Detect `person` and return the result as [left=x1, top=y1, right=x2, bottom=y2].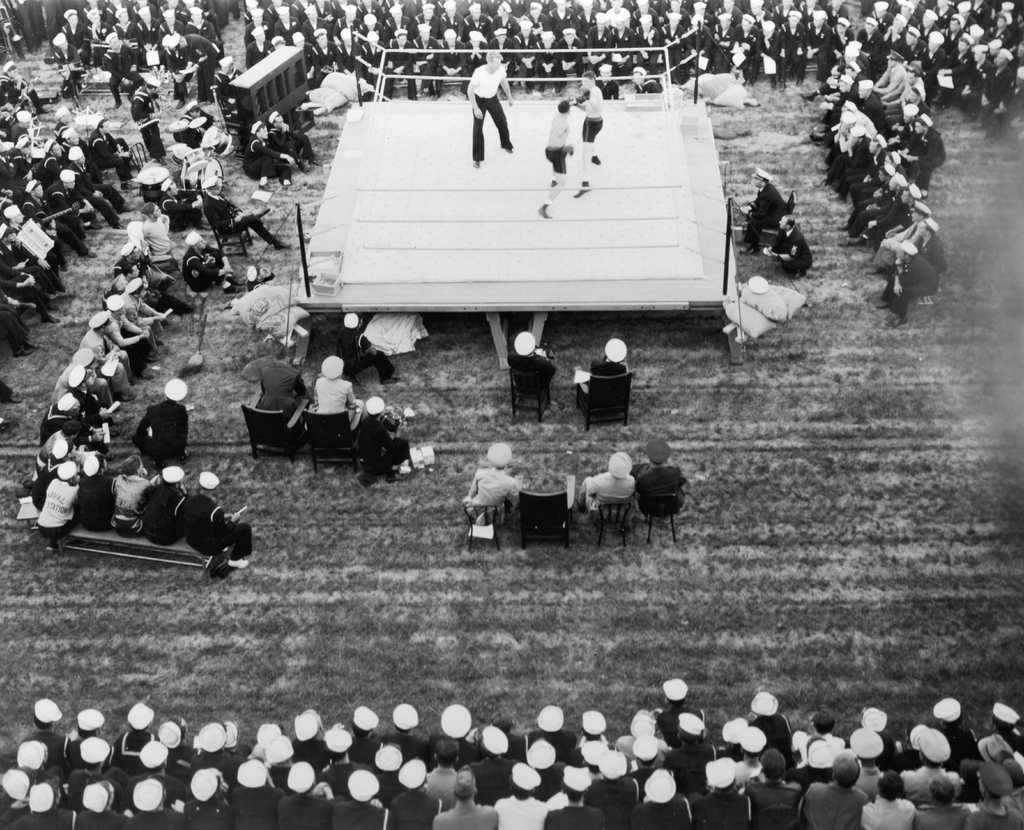
[left=131, top=378, right=191, bottom=464].
